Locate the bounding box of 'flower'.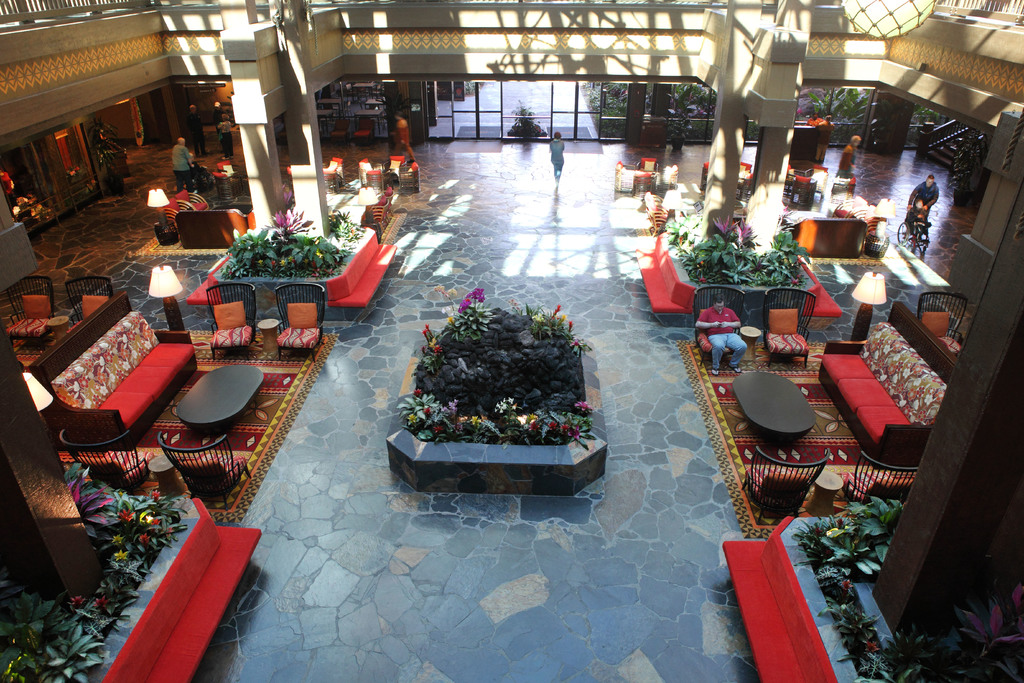
Bounding box: x1=167 y1=526 x2=175 y2=537.
